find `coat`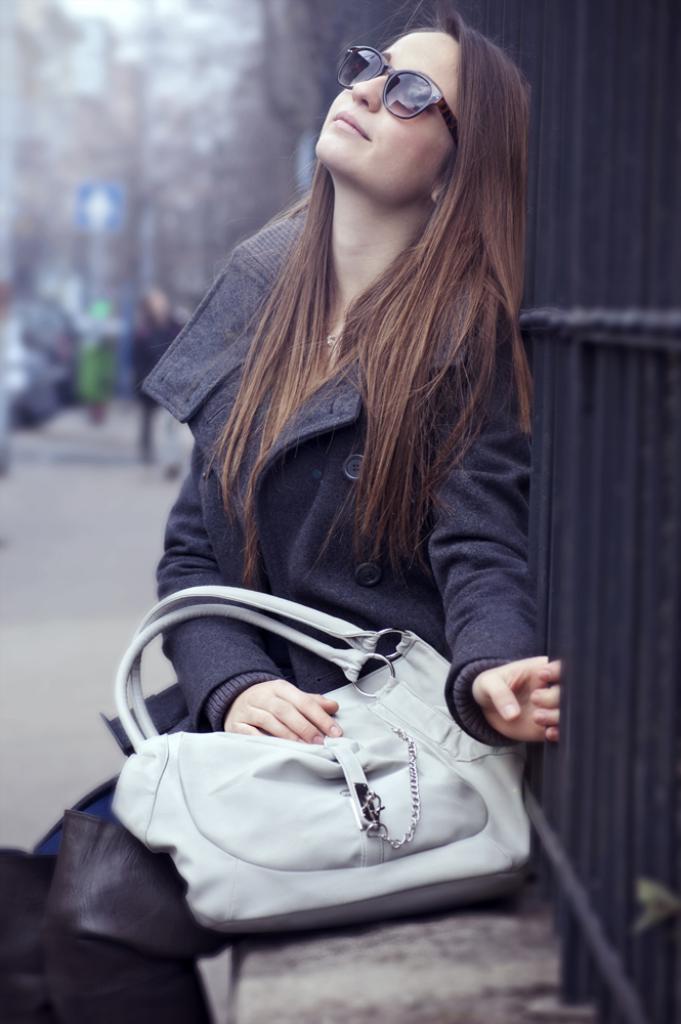
BBox(98, 195, 545, 758)
